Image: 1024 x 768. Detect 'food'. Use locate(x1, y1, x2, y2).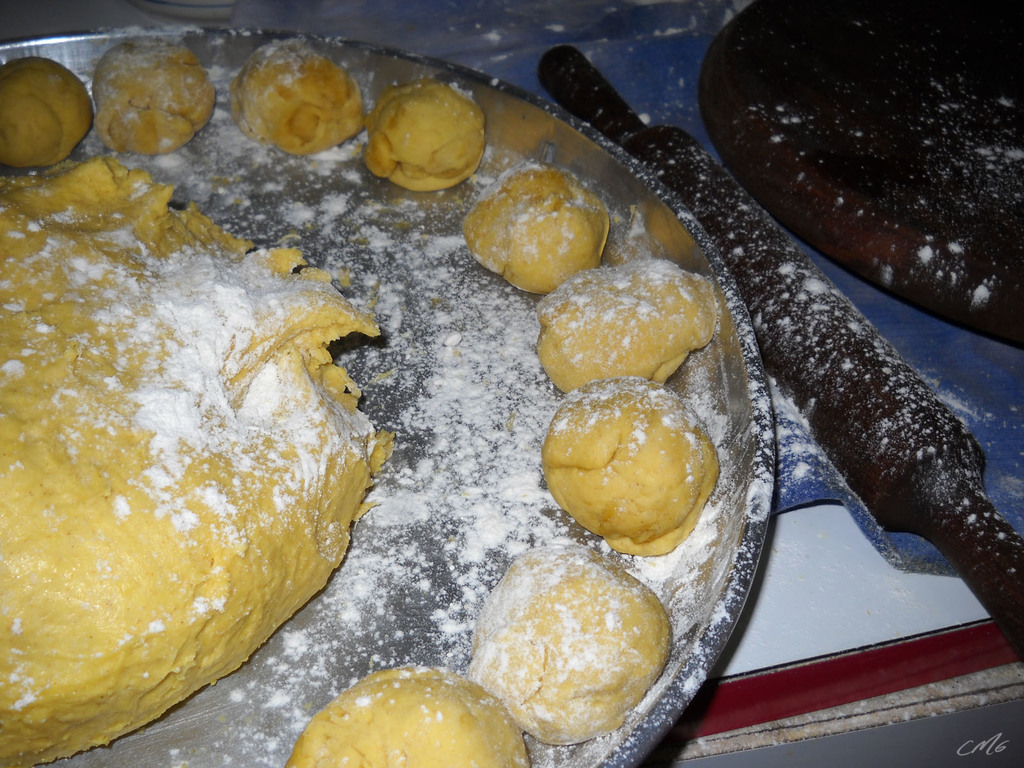
locate(228, 41, 364, 156).
